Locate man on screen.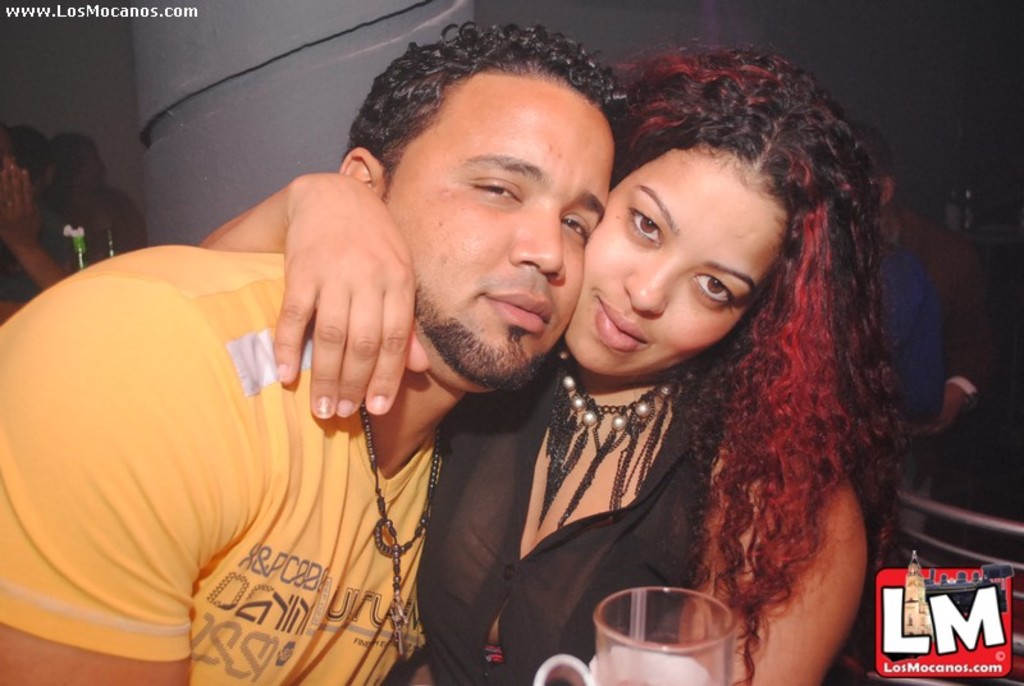
On screen at crop(0, 18, 632, 683).
